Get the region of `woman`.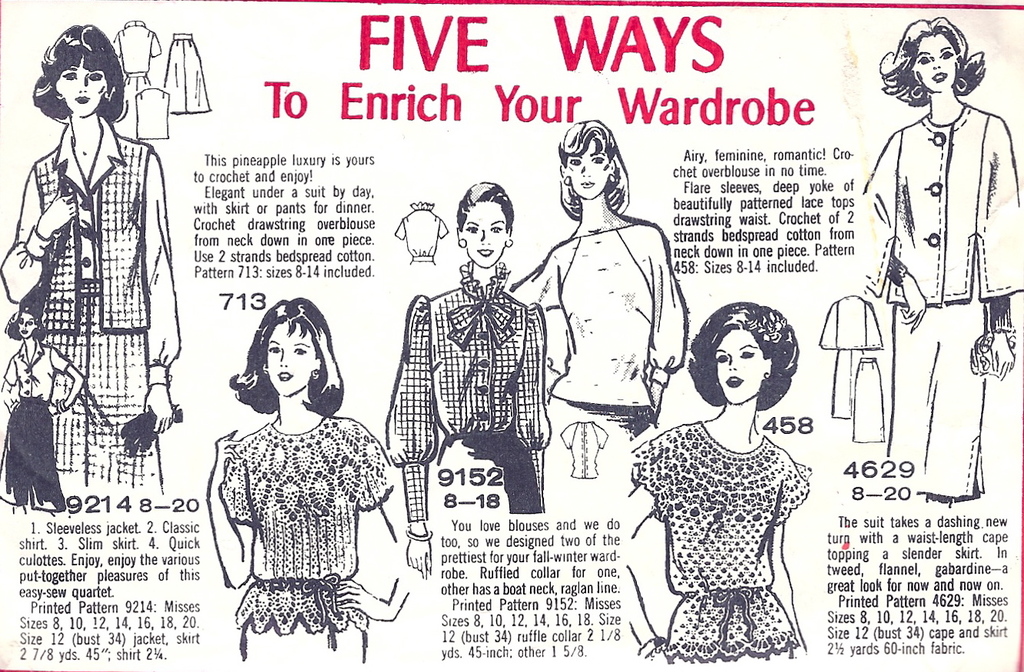
bbox=[504, 119, 688, 445].
